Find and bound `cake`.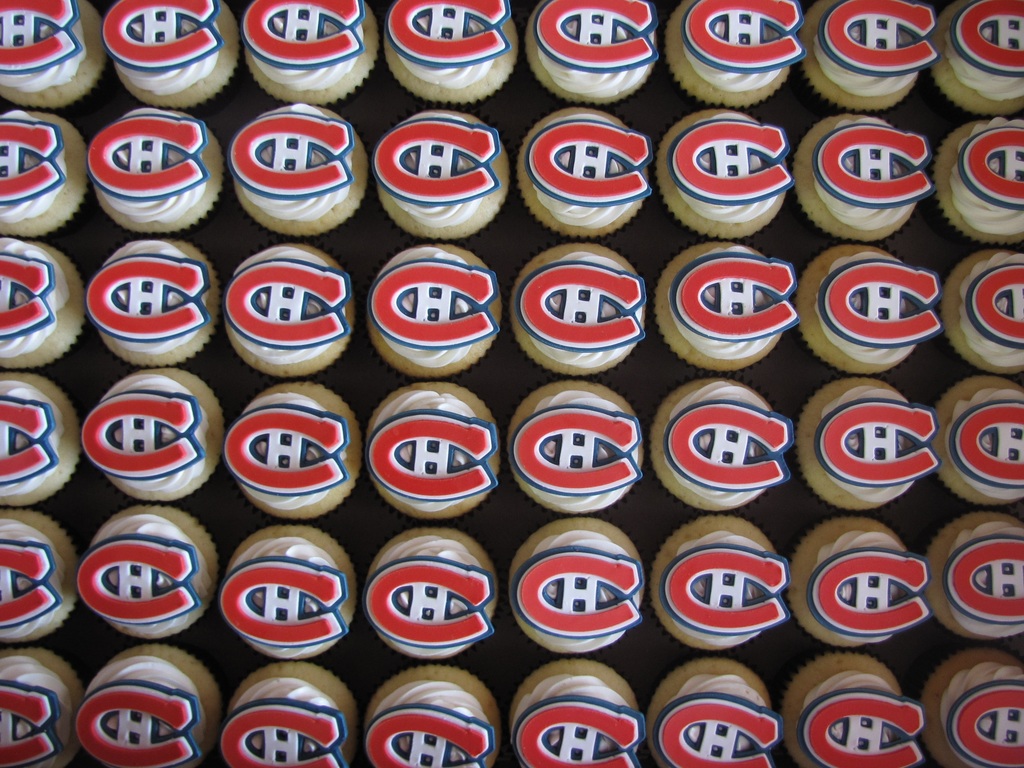
Bound: detection(0, 240, 85, 372).
